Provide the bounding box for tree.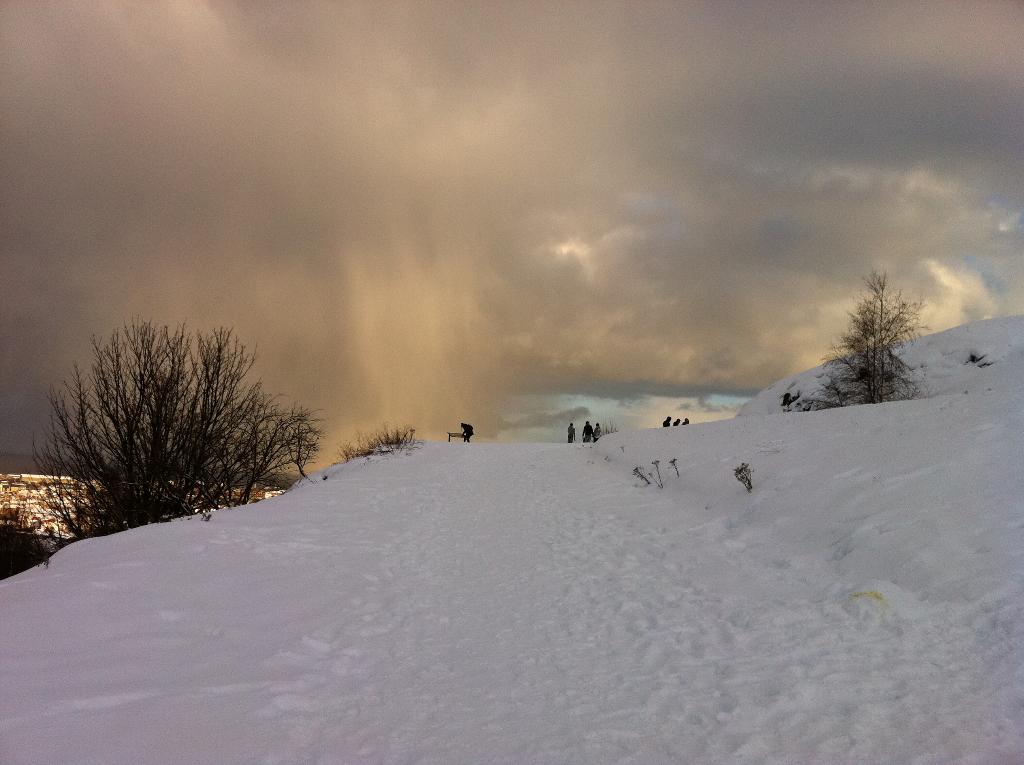
pyautogui.locateOnScreen(819, 260, 934, 415).
